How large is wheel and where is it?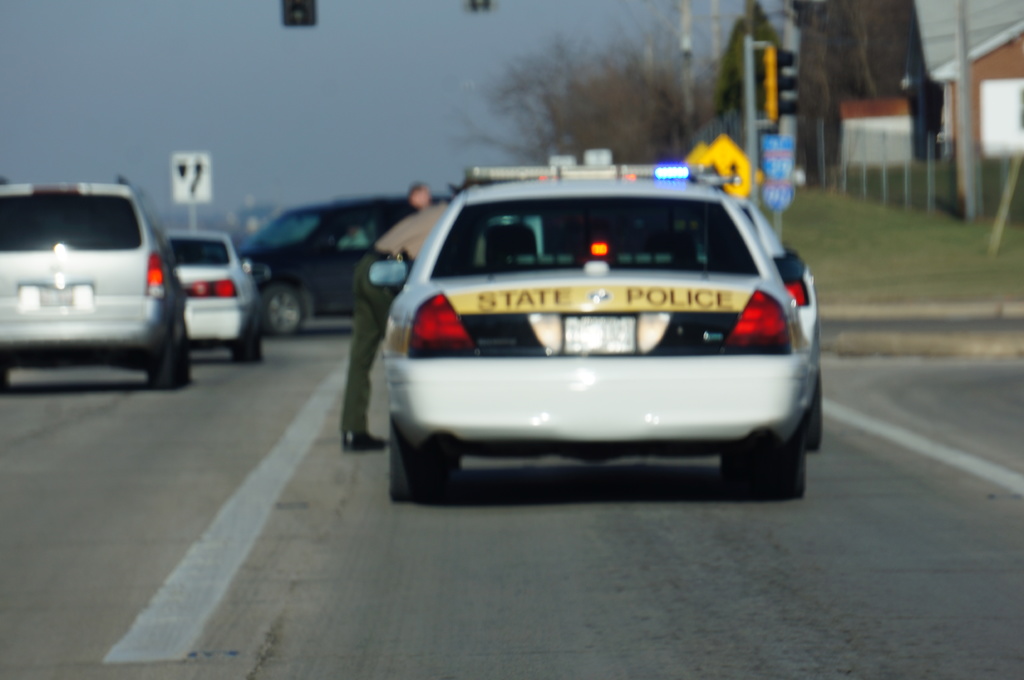
Bounding box: detection(438, 449, 461, 475).
